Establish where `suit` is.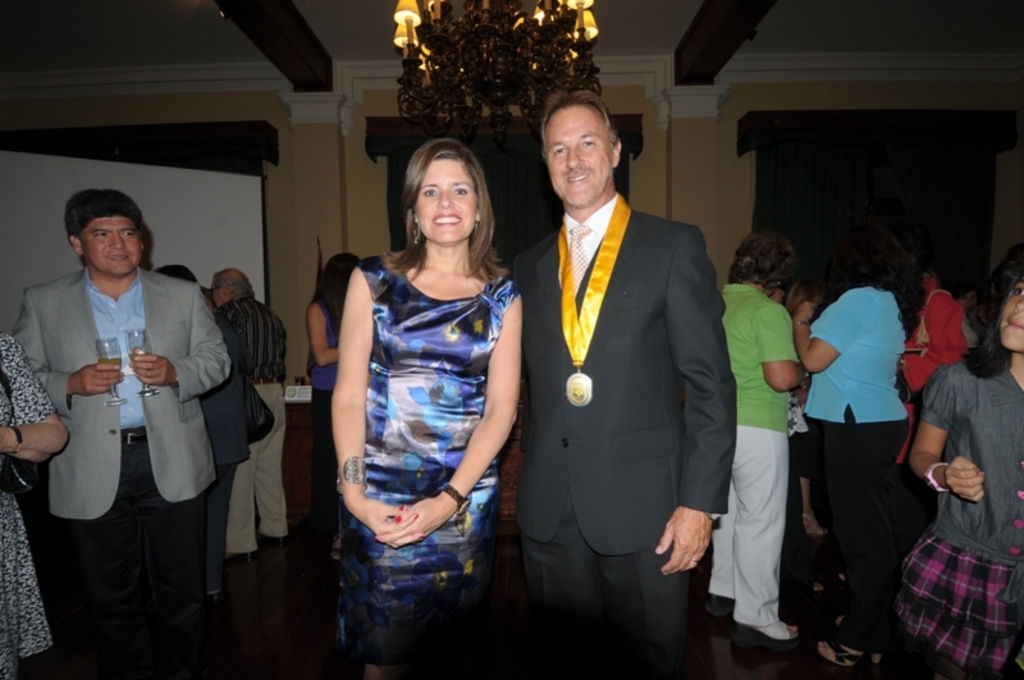
Established at 10 268 233 679.
